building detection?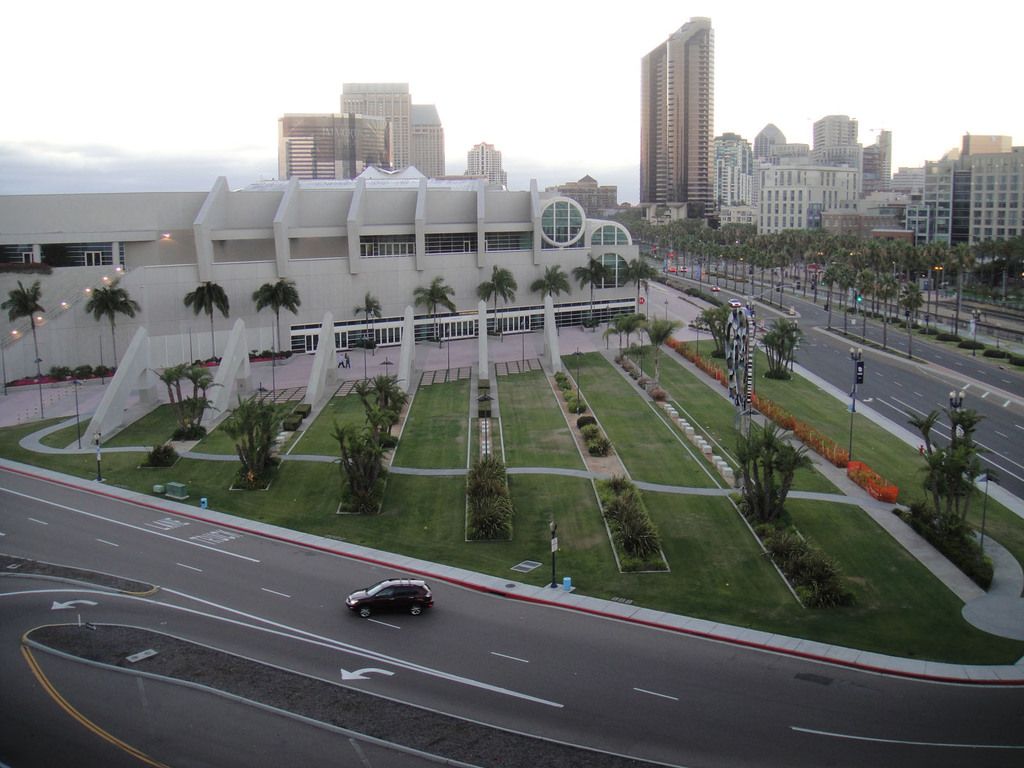
276:113:387:181
